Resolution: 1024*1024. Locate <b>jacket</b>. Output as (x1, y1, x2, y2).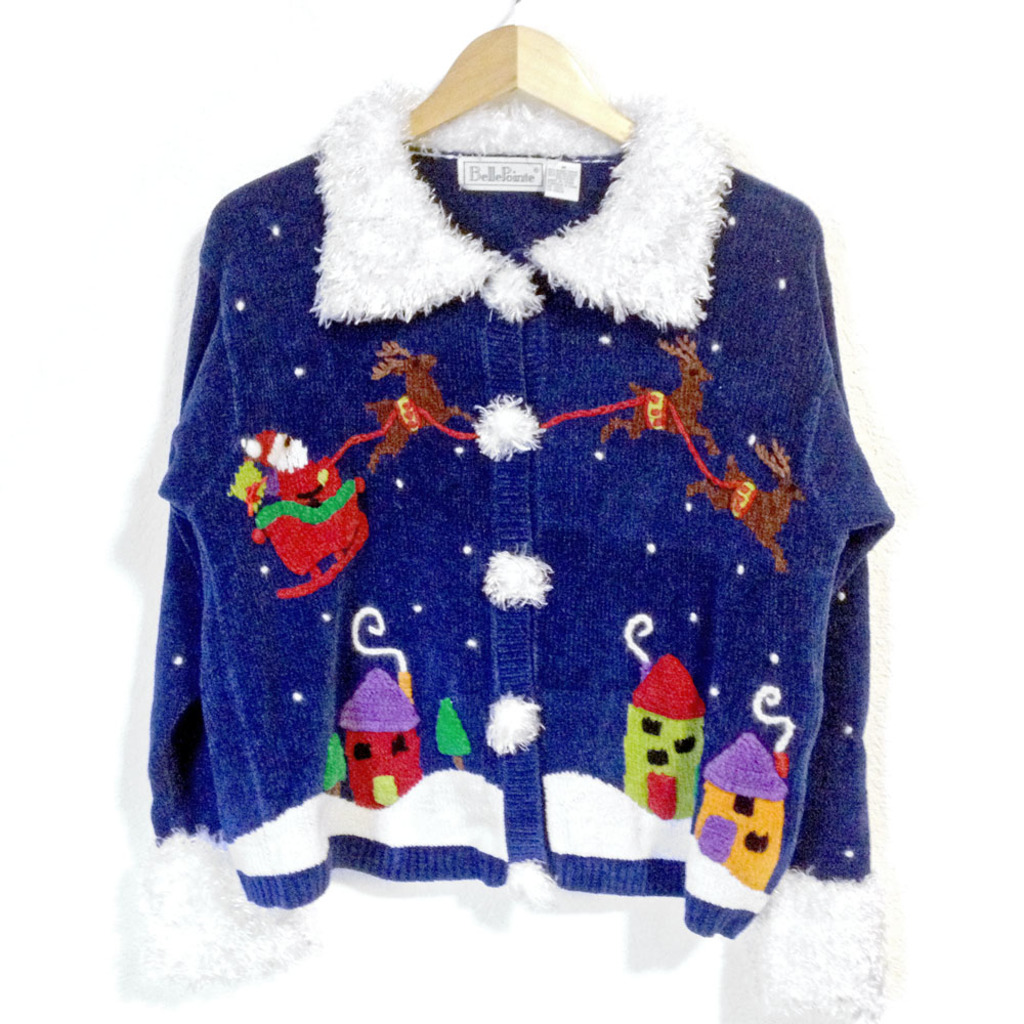
(102, 67, 900, 894).
